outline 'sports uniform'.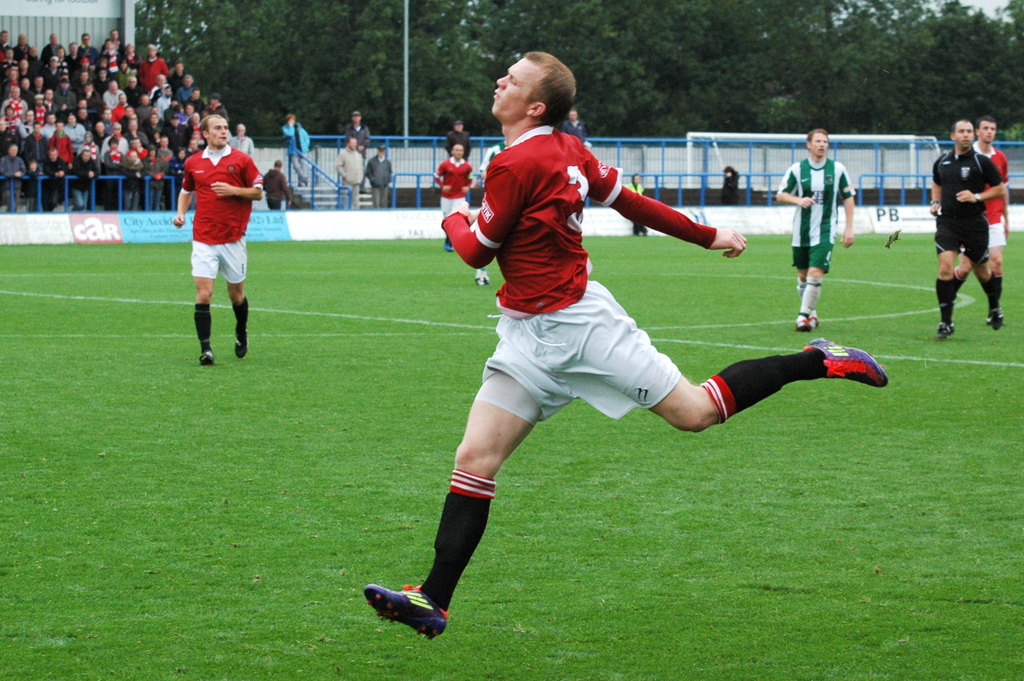
Outline: select_region(967, 131, 1005, 250).
